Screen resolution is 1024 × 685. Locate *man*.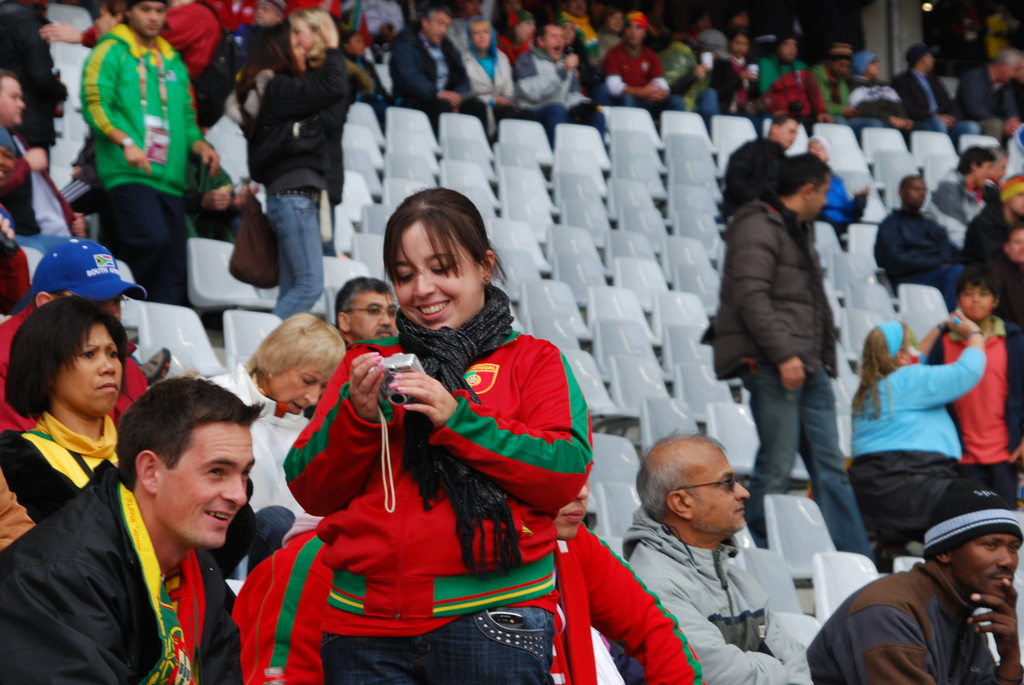
box=[513, 22, 605, 138].
